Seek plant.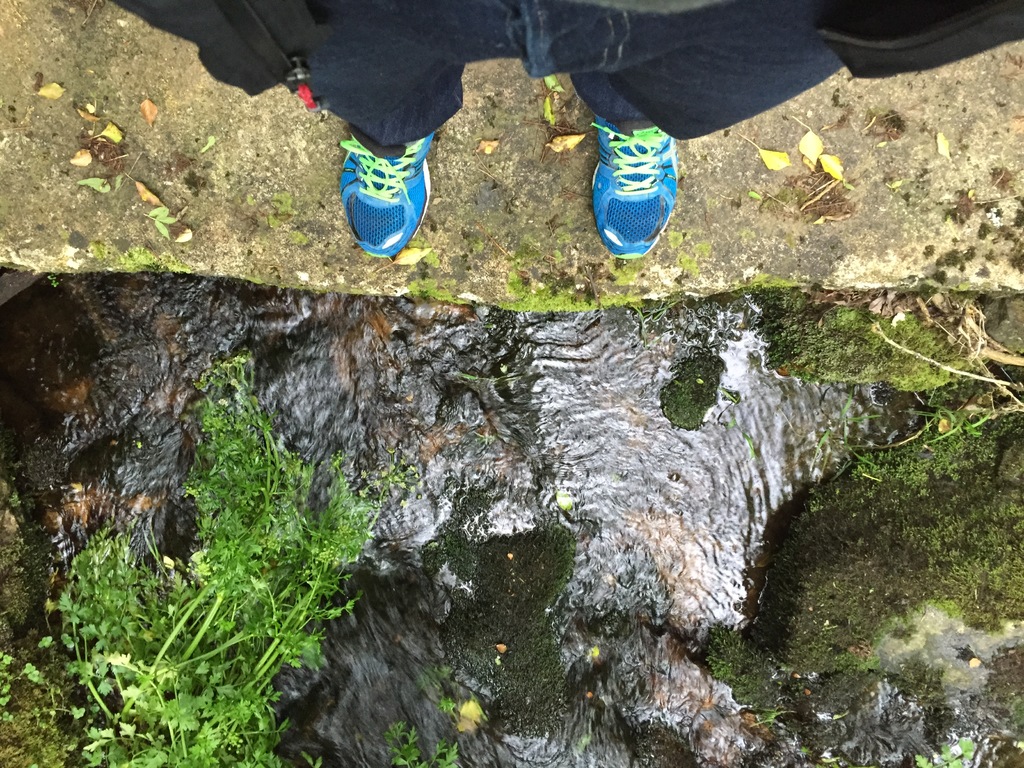
<region>439, 695, 455, 717</region>.
